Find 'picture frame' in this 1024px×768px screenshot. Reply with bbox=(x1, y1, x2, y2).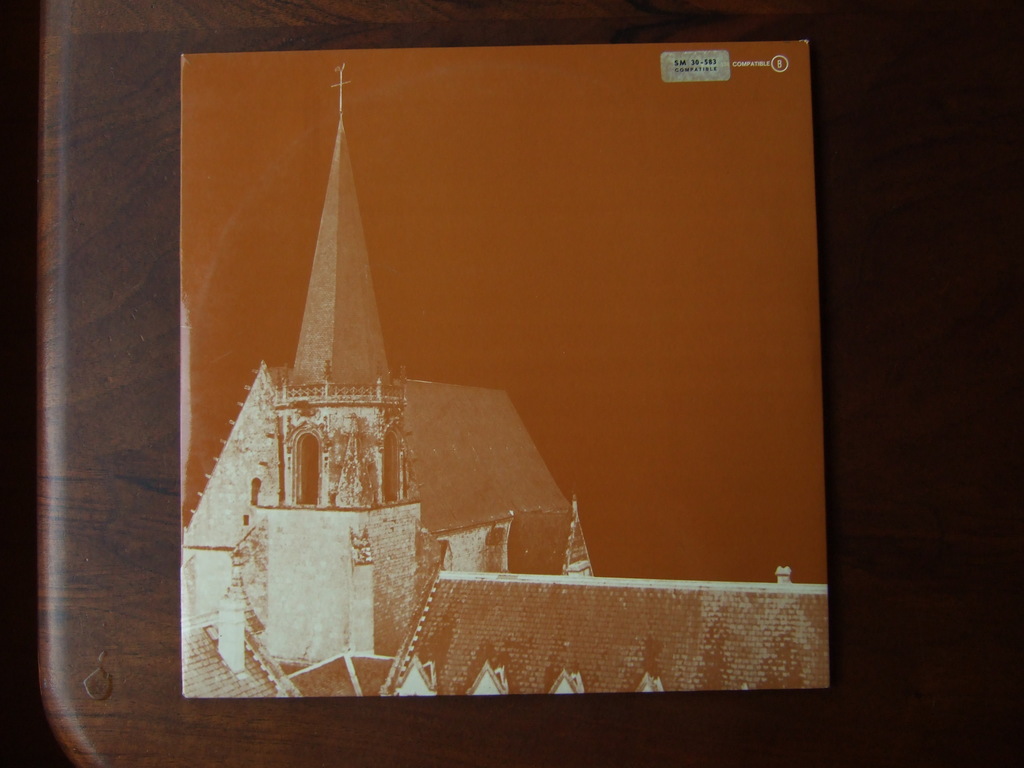
bbox=(36, 0, 844, 767).
